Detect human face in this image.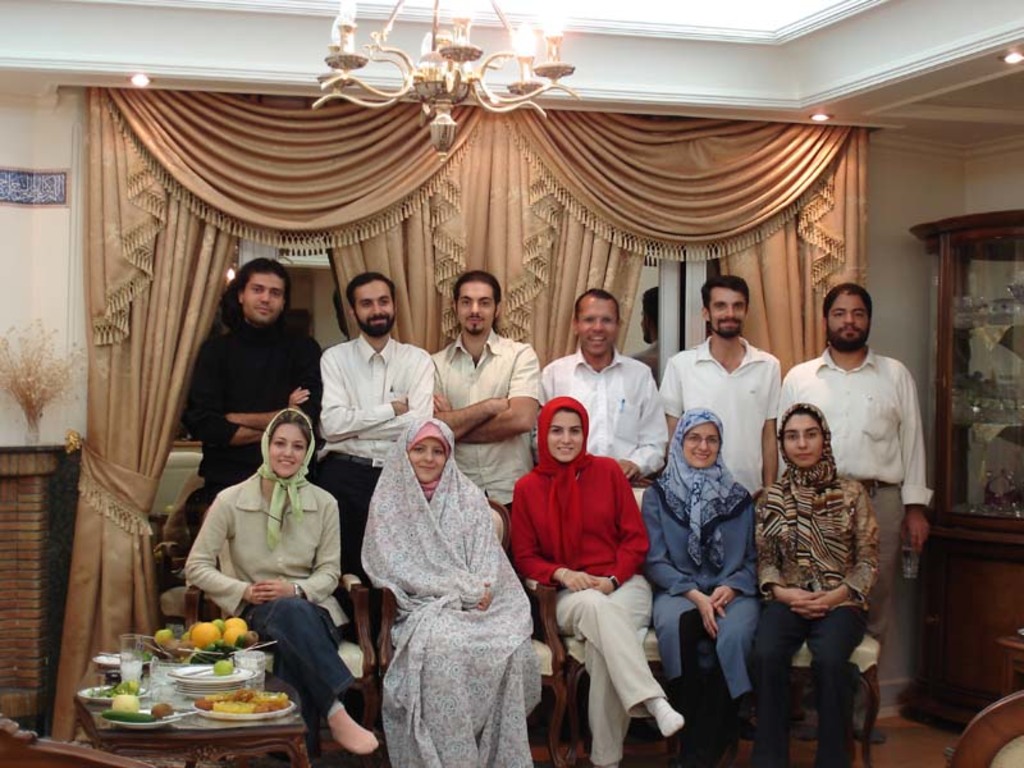
Detection: (356,280,398,339).
